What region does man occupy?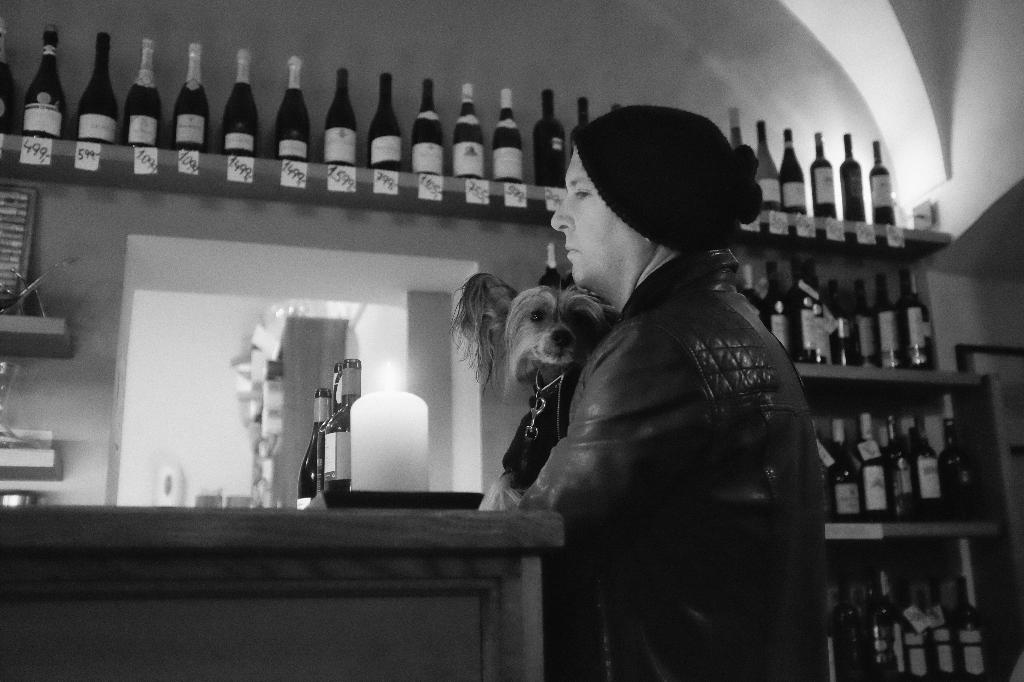
Rect(482, 94, 872, 661).
